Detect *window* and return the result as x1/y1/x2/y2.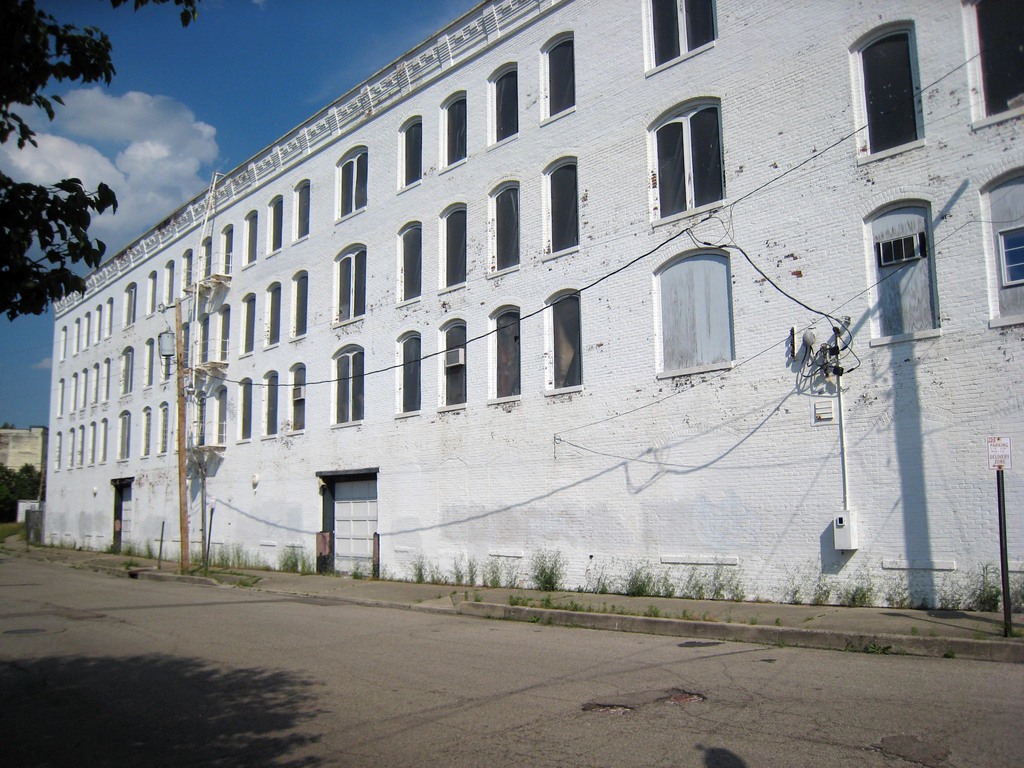
122/283/137/328.
